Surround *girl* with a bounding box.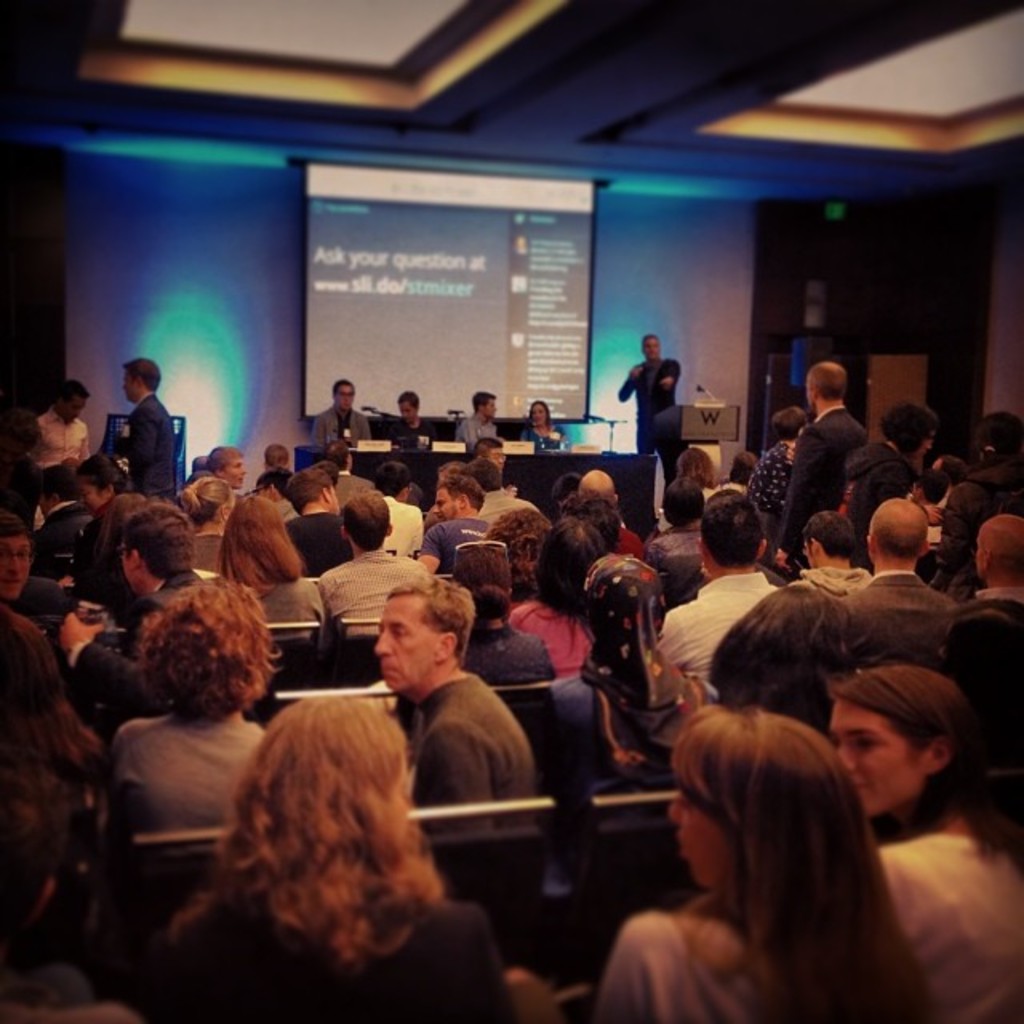
left=808, top=662, right=1022, bottom=1022.
